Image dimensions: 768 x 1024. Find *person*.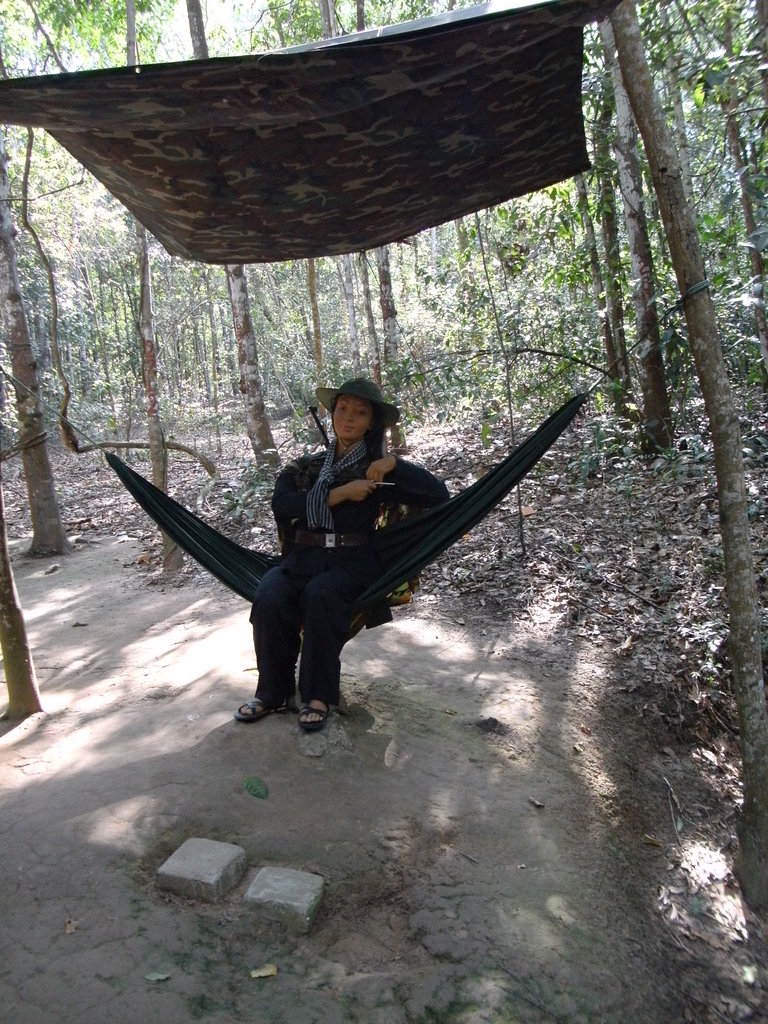
<box>227,381,449,730</box>.
